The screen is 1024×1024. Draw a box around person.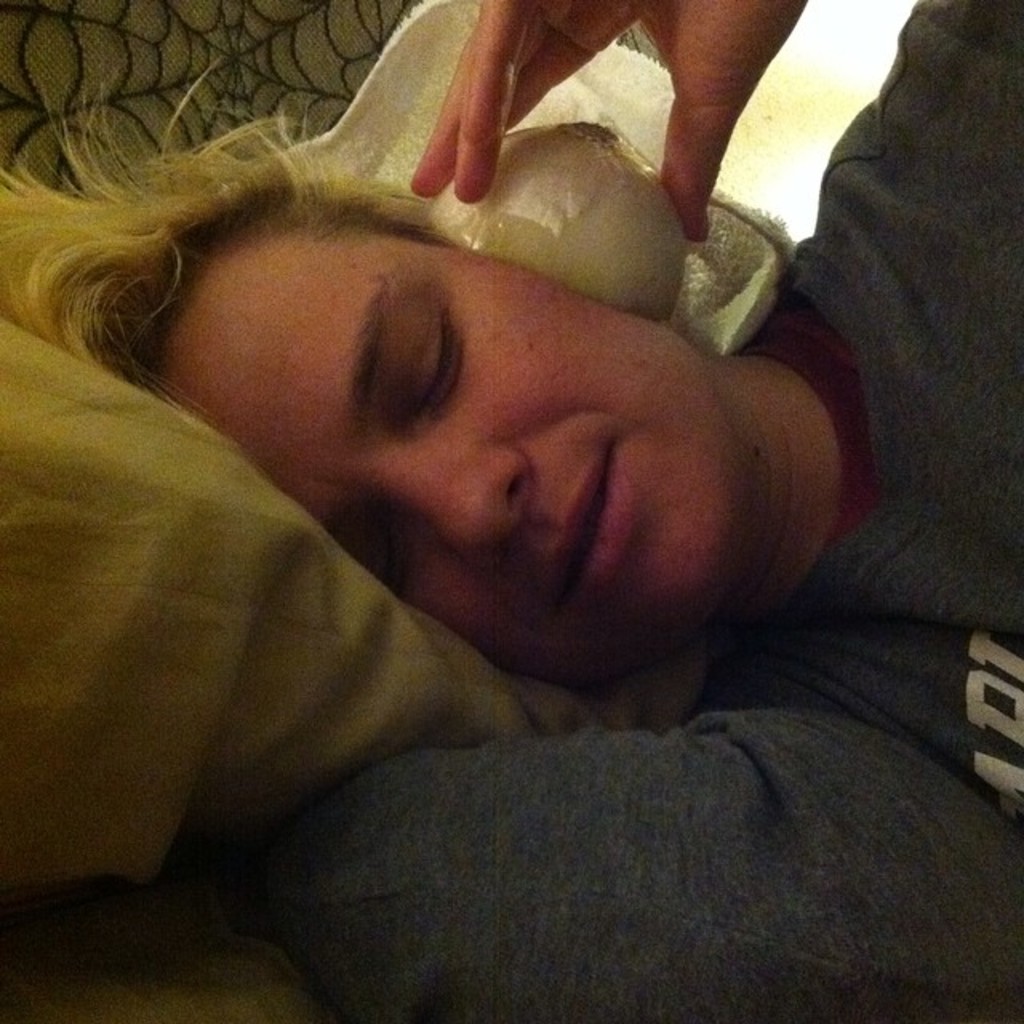
(x1=2, y1=0, x2=930, y2=926).
